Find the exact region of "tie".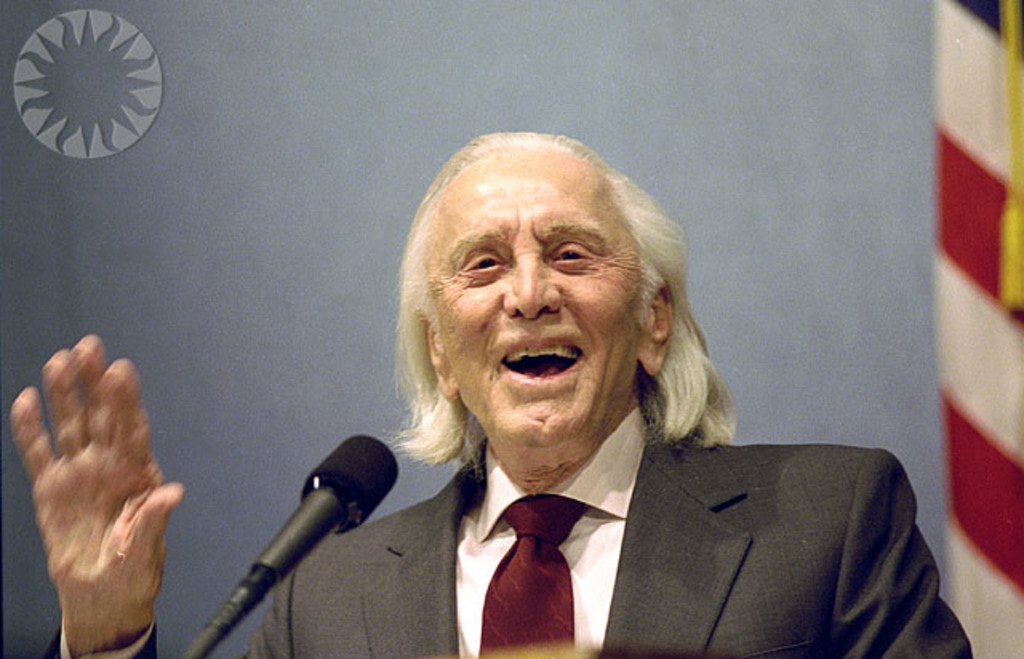
Exact region: <bbox>472, 493, 594, 657</bbox>.
